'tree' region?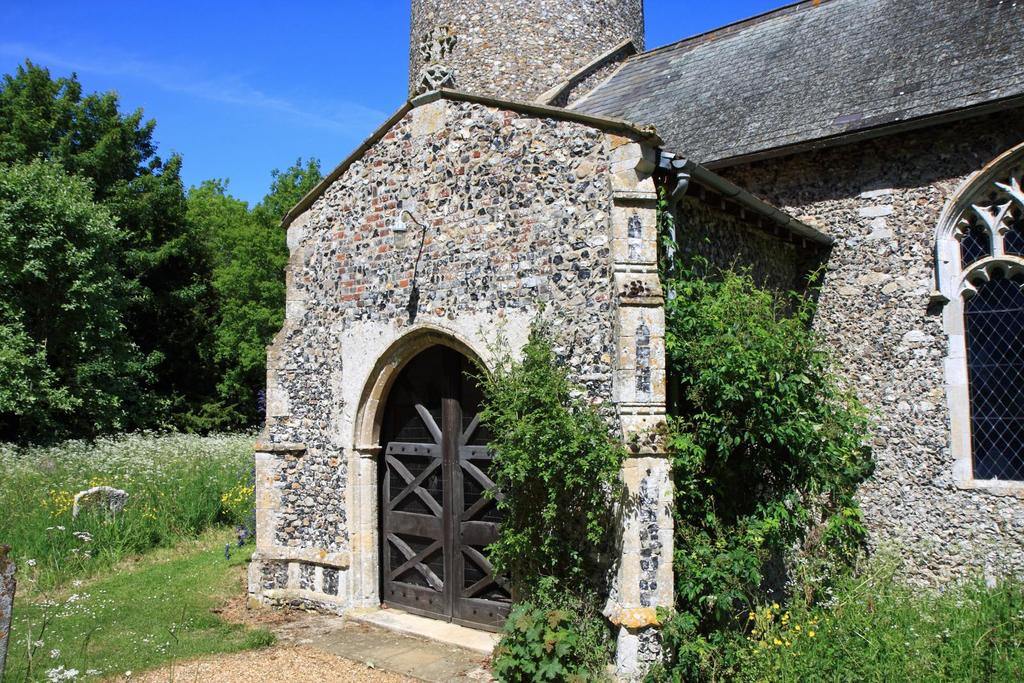
(260, 156, 325, 224)
